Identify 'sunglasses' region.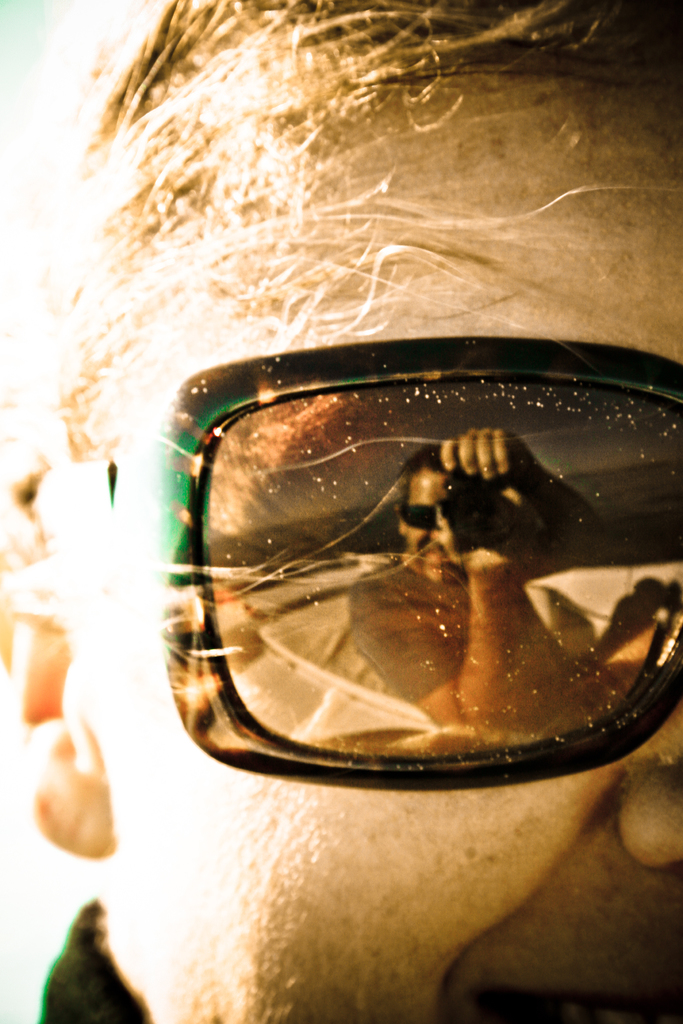
Region: select_region(36, 337, 682, 791).
